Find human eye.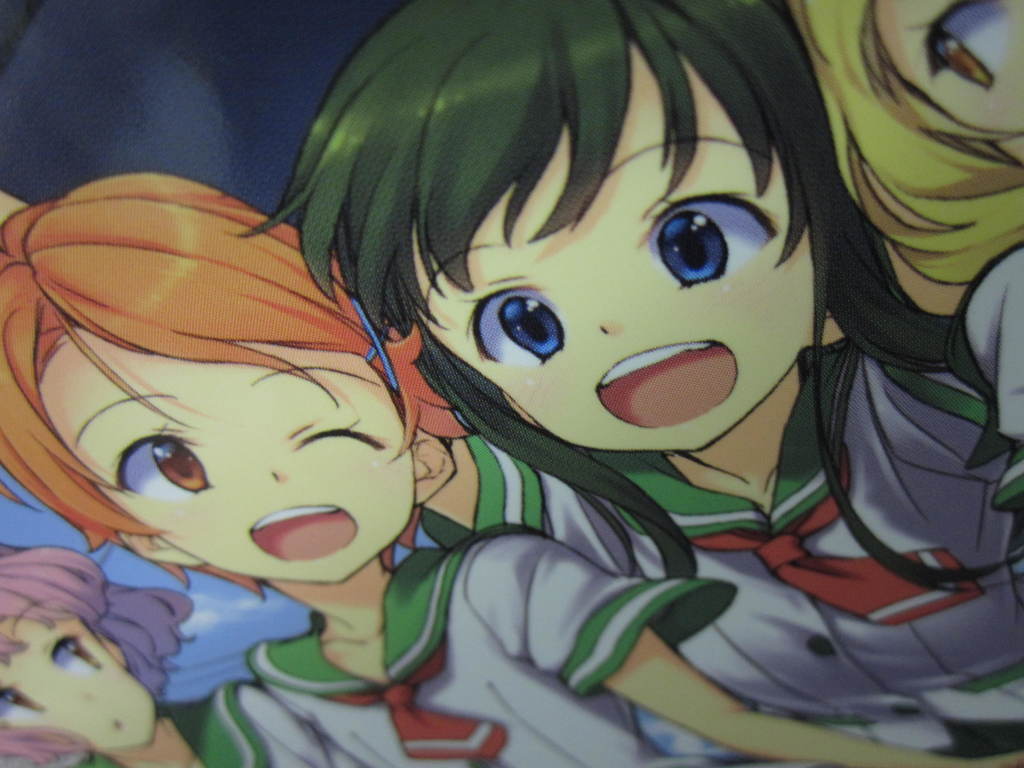
(637,181,789,292).
